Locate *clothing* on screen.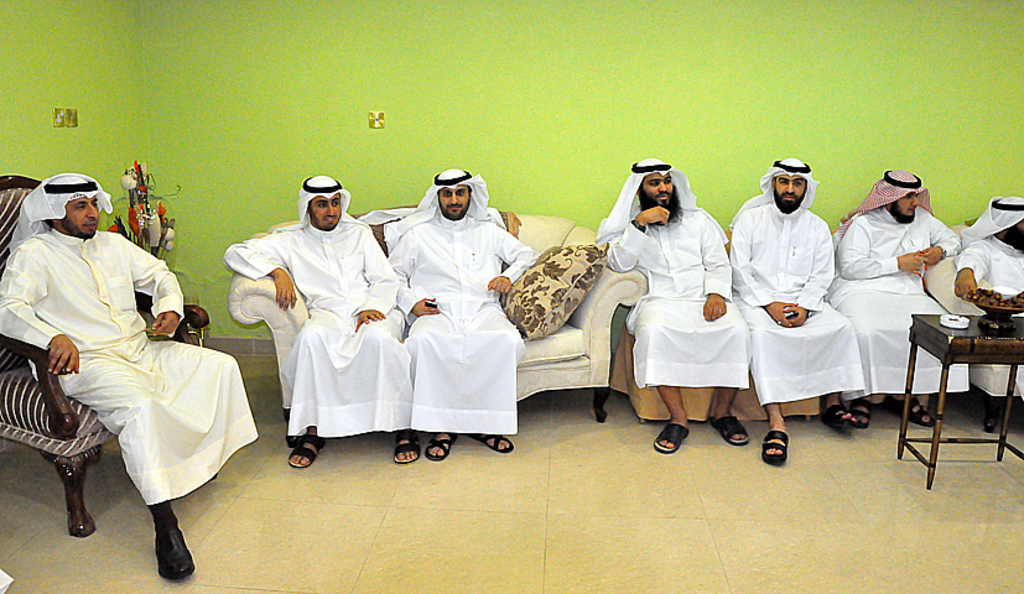
On screen at (957,223,1023,410).
